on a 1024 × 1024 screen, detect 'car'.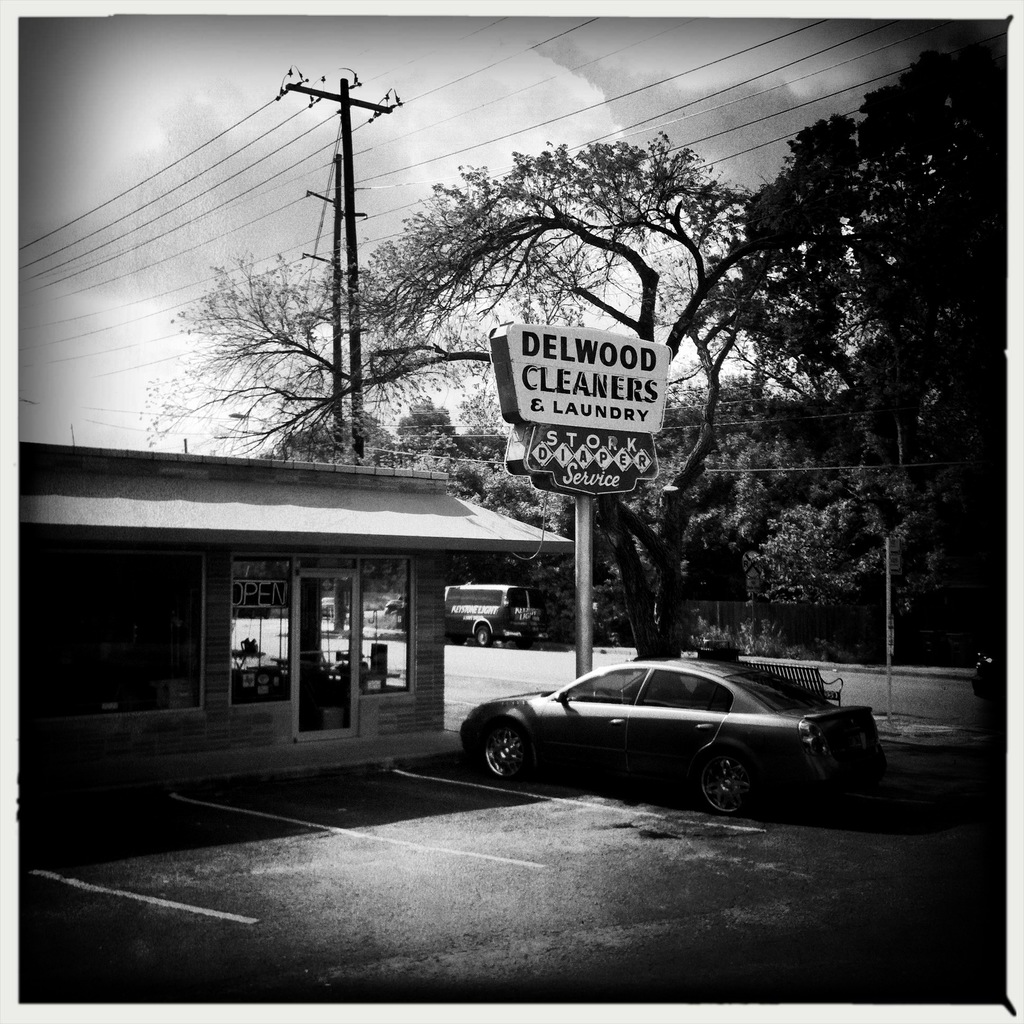
<region>445, 595, 562, 644</region>.
